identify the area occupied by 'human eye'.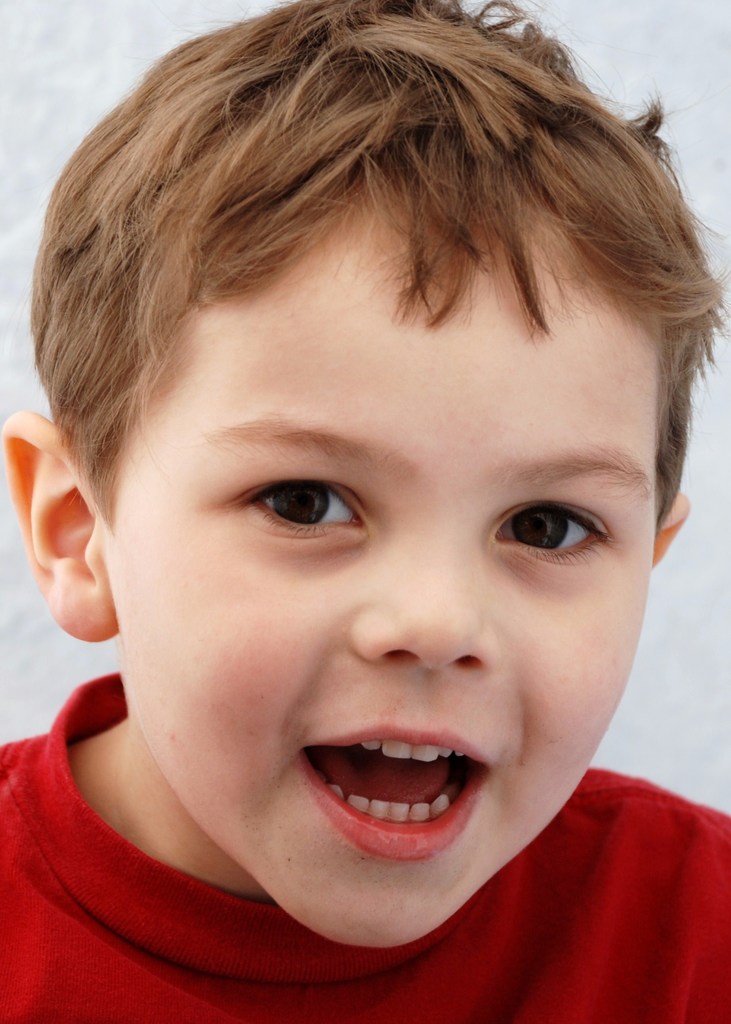
Area: locate(488, 489, 620, 572).
